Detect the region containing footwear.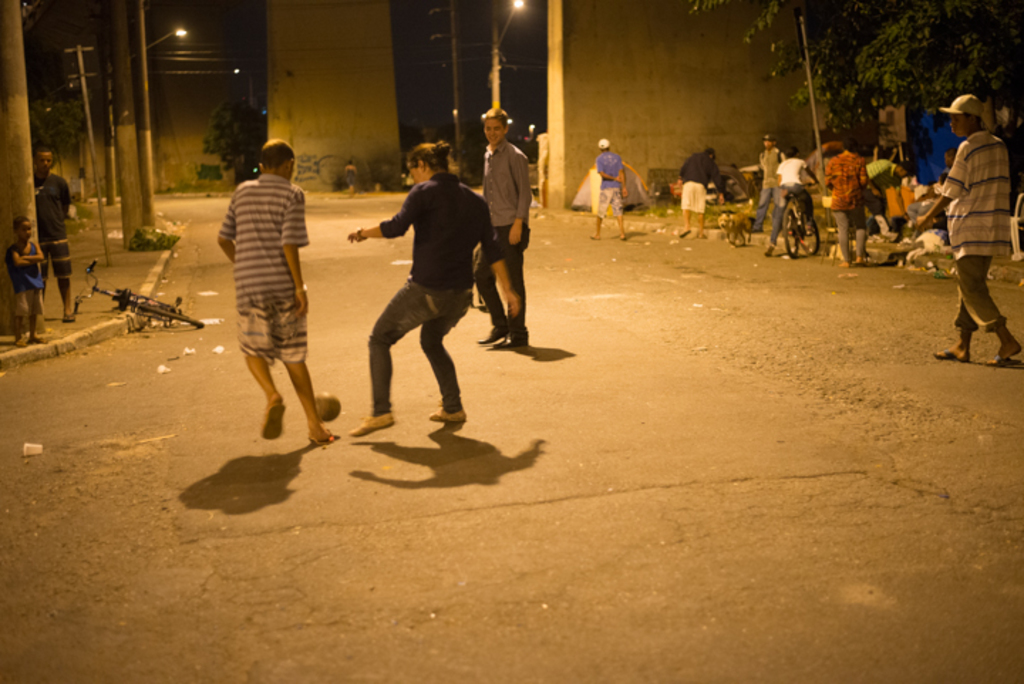
Rect(472, 323, 511, 341).
